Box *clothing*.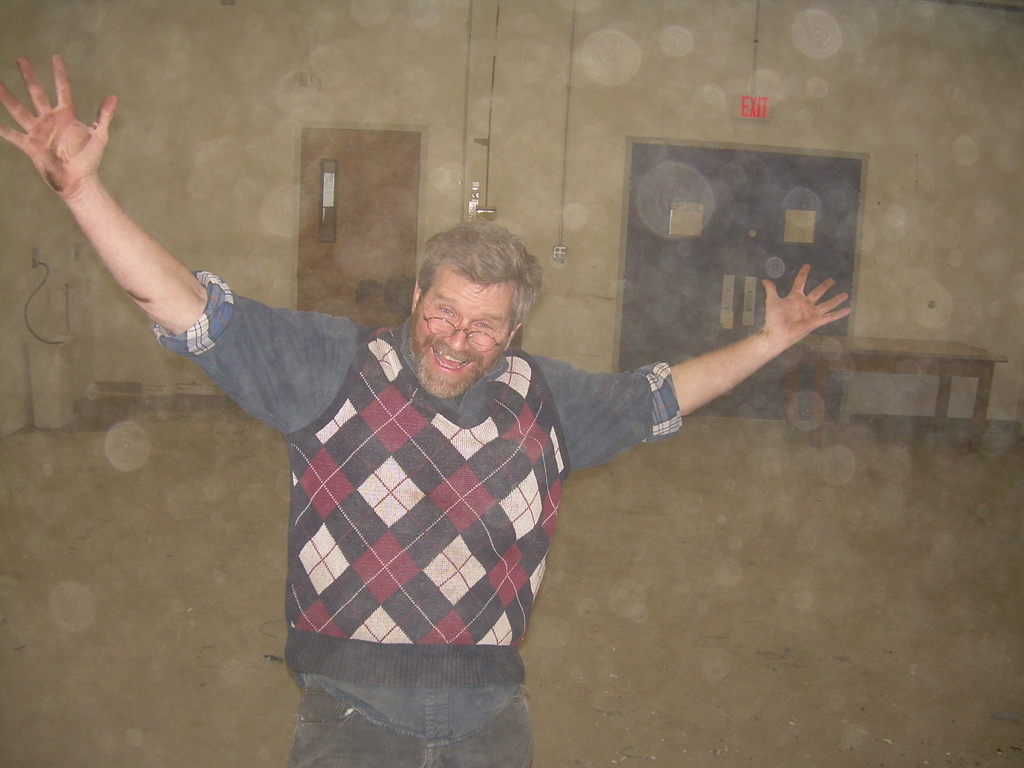
150:270:684:746.
